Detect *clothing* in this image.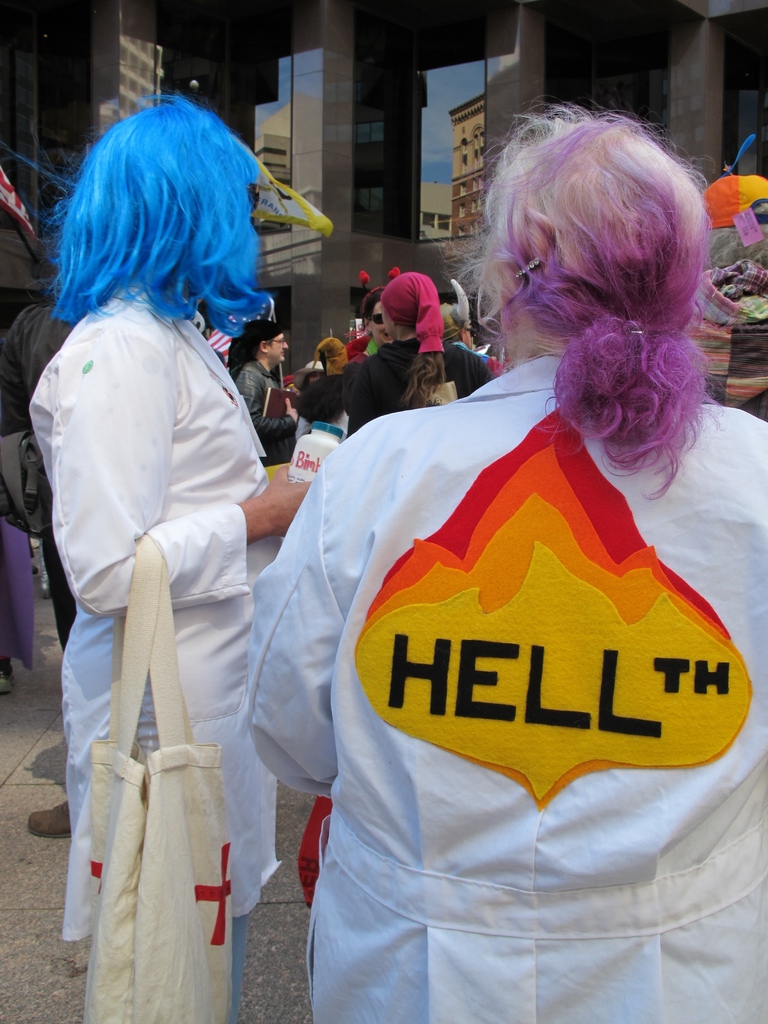
Detection: detection(26, 285, 288, 1023).
